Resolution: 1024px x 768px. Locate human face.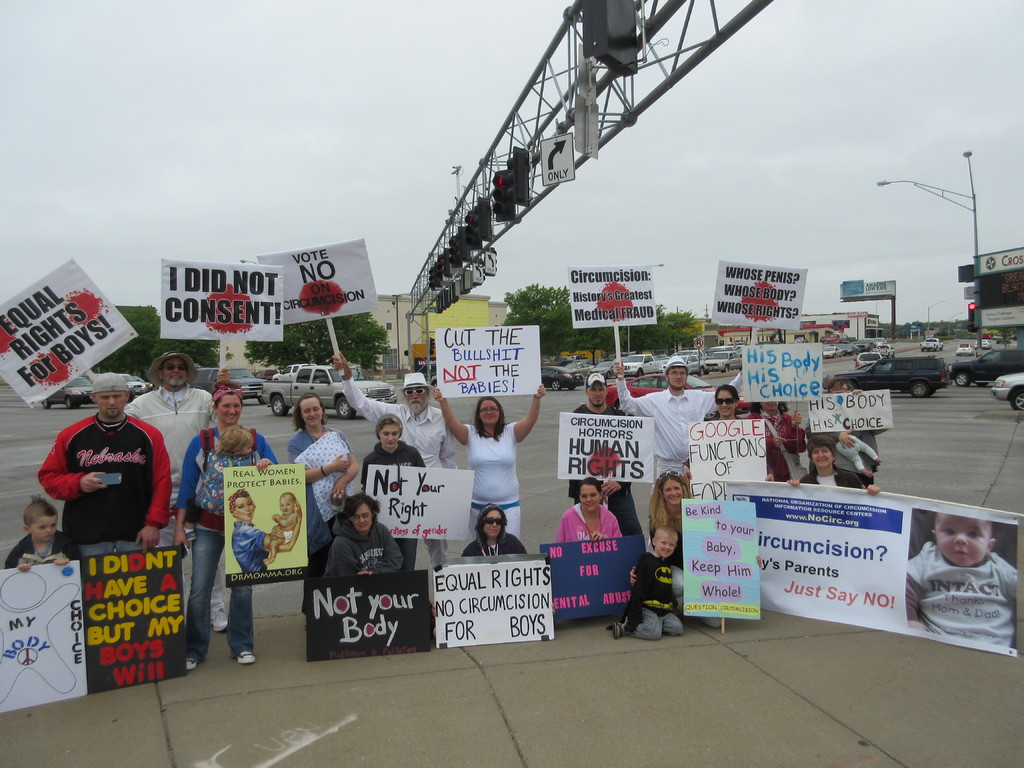
577:486:597:512.
